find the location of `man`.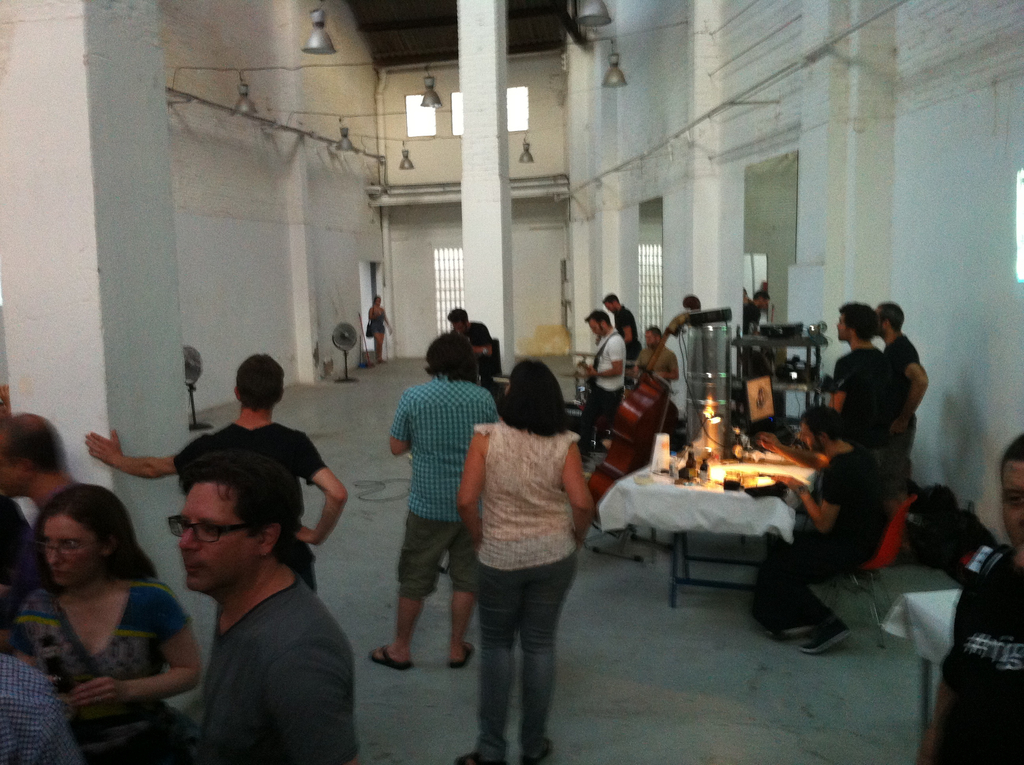
Location: select_region(366, 328, 506, 667).
